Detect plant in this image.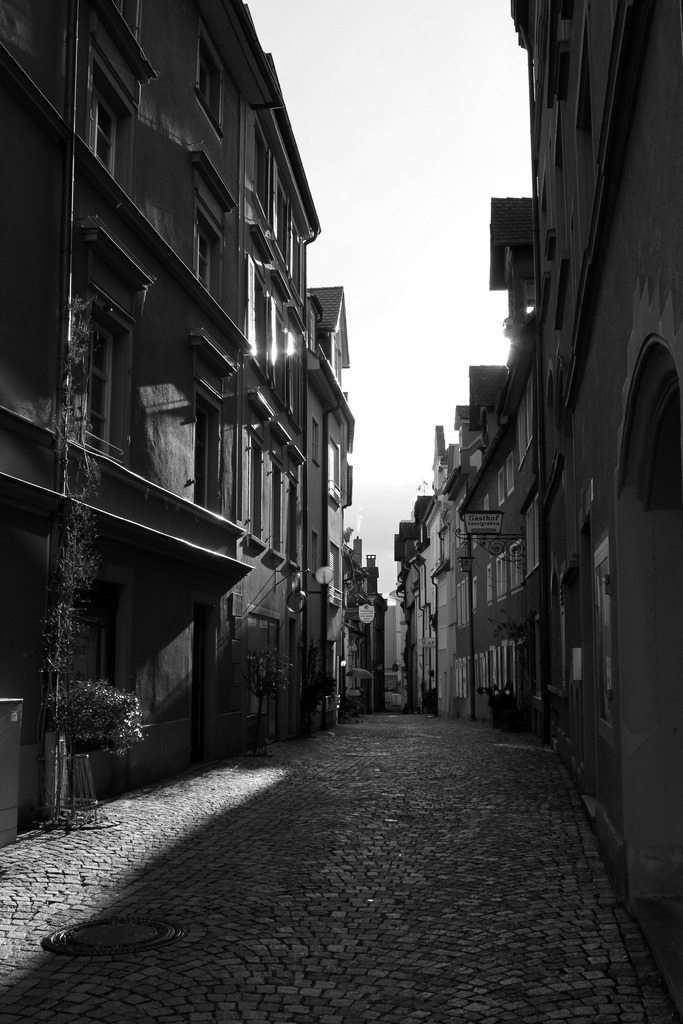
Detection: BBox(498, 612, 532, 644).
